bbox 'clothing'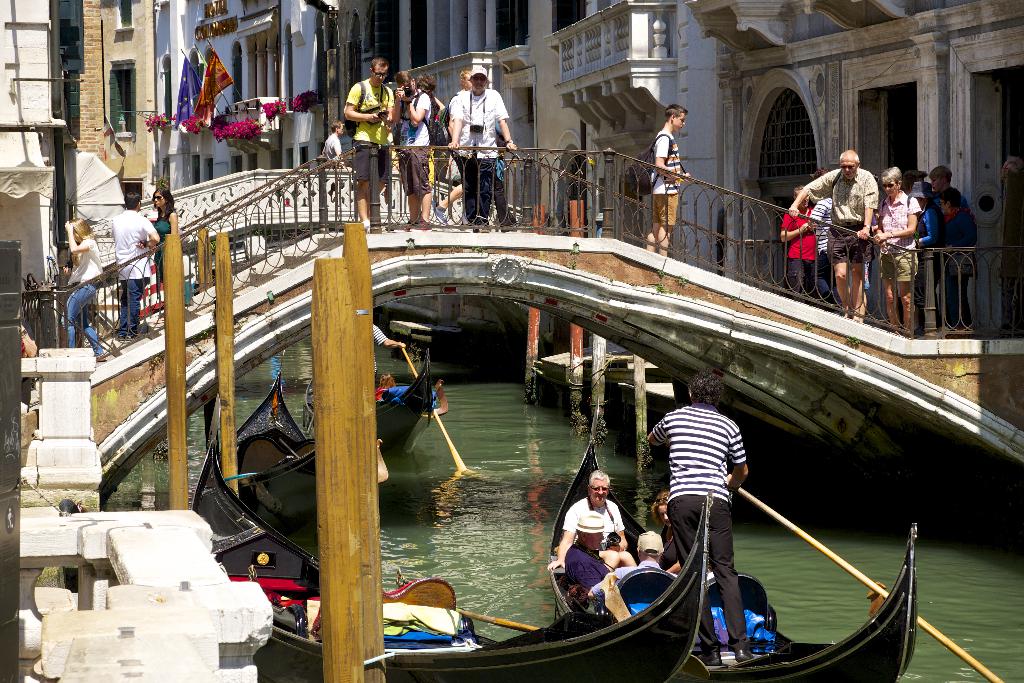
(left=372, top=320, right=385, bottom=378)
